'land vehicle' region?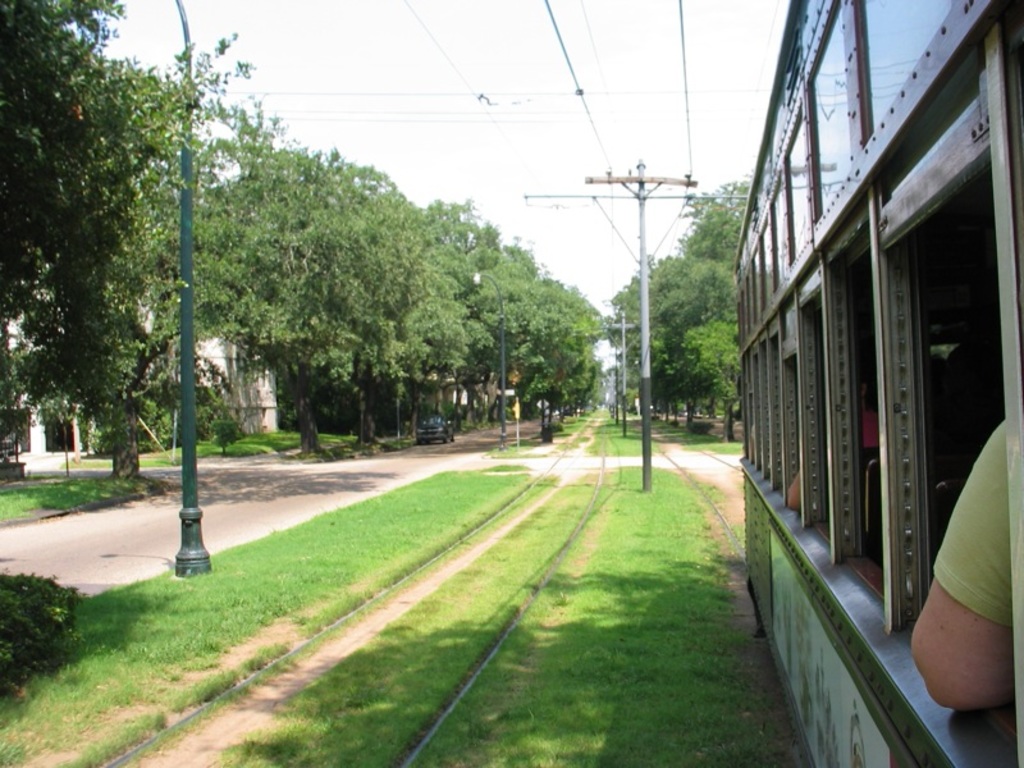
bbox=(415, 413, 457, 449)
